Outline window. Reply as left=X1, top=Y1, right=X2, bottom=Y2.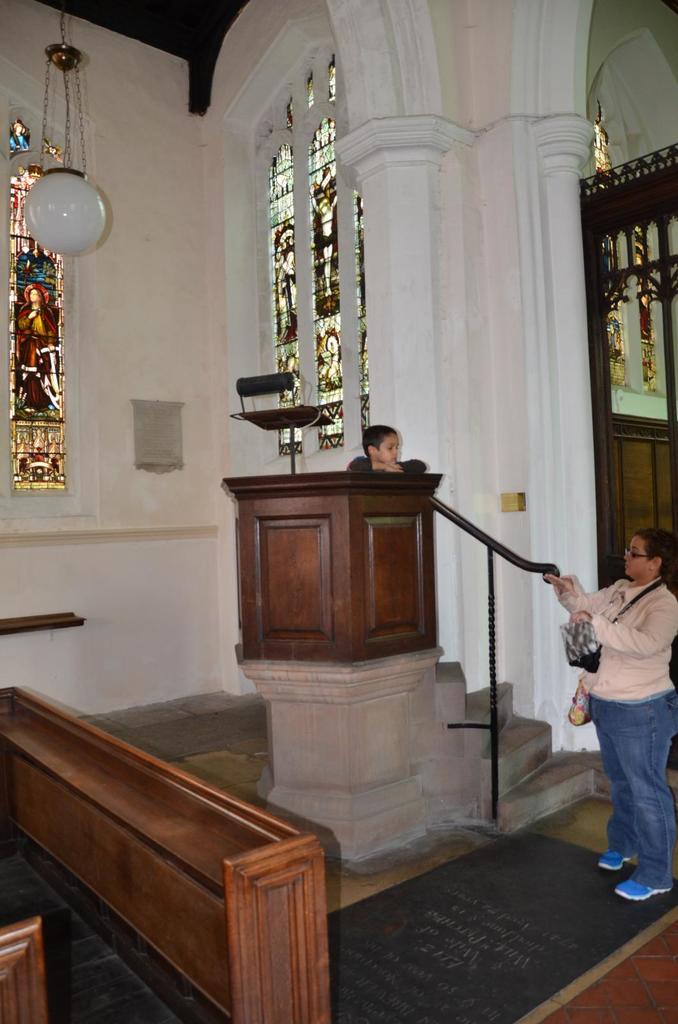
left=245, top=80, right=395, bottom=444.
